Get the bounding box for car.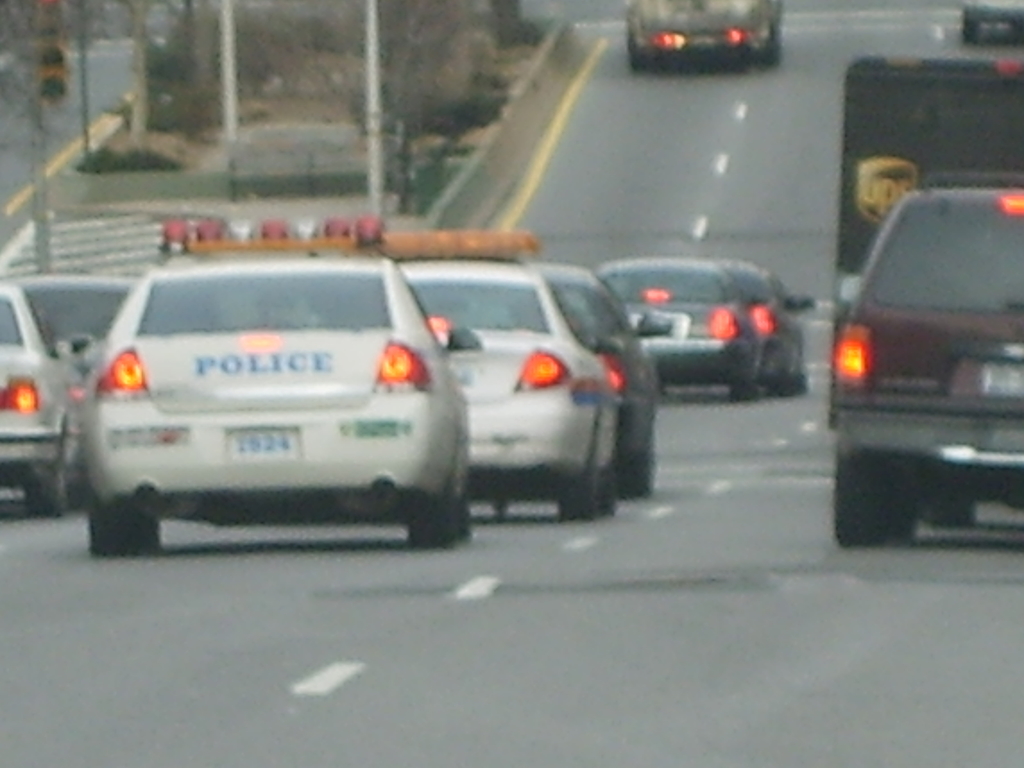
0,275,132,511.
